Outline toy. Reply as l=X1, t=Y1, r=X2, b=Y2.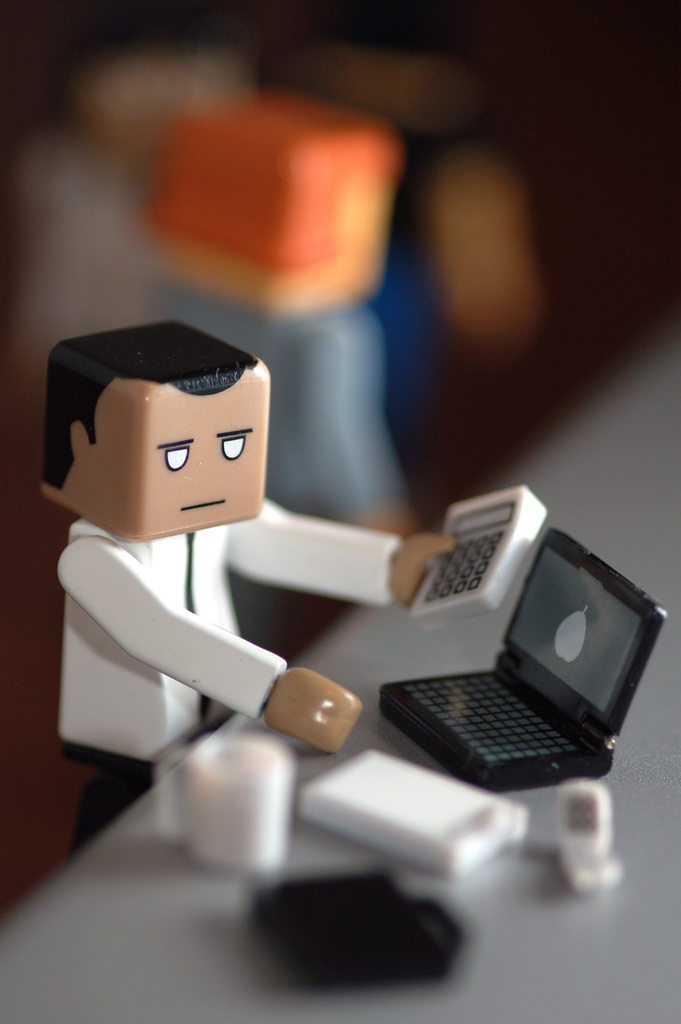
l=152, t=730, r=296, b=872.
